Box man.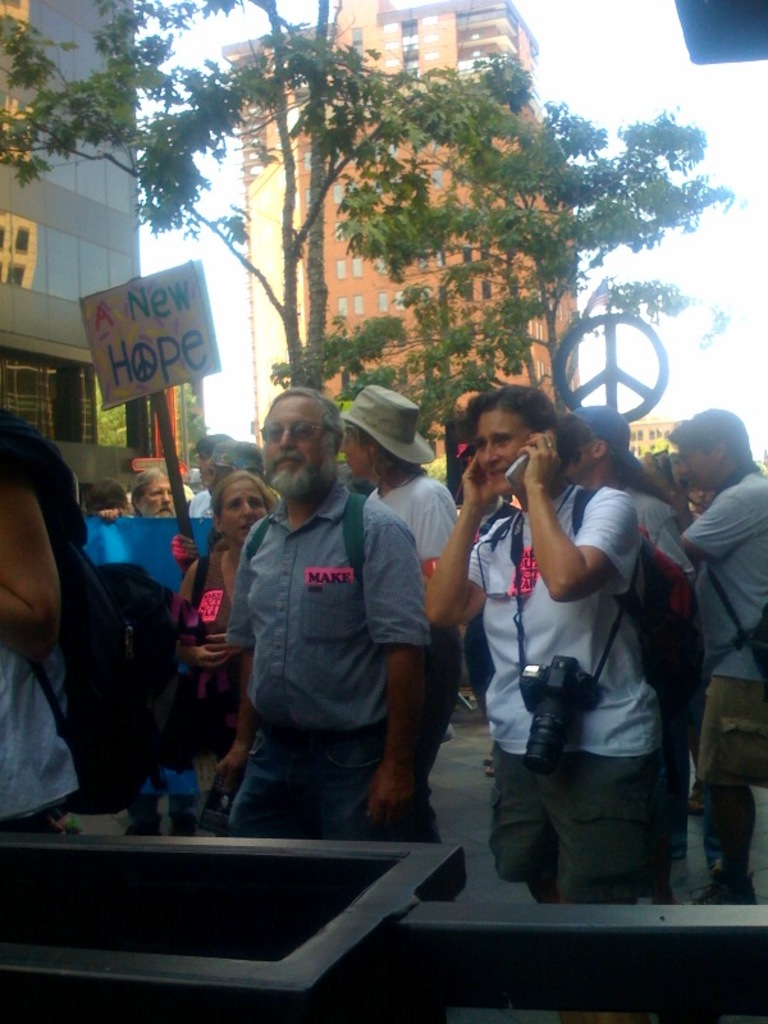
{"x1": 128, "y1": 462, "x2": 191, "y2": 840}.
